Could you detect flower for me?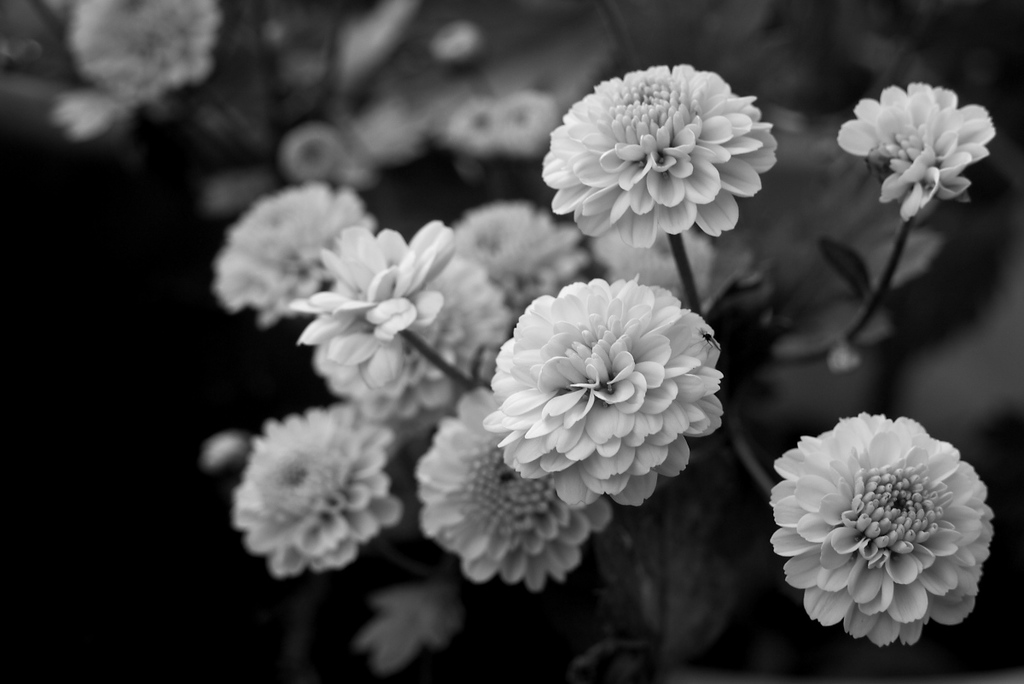
Detection result: <region>775, 412, 985, 655</region>.
